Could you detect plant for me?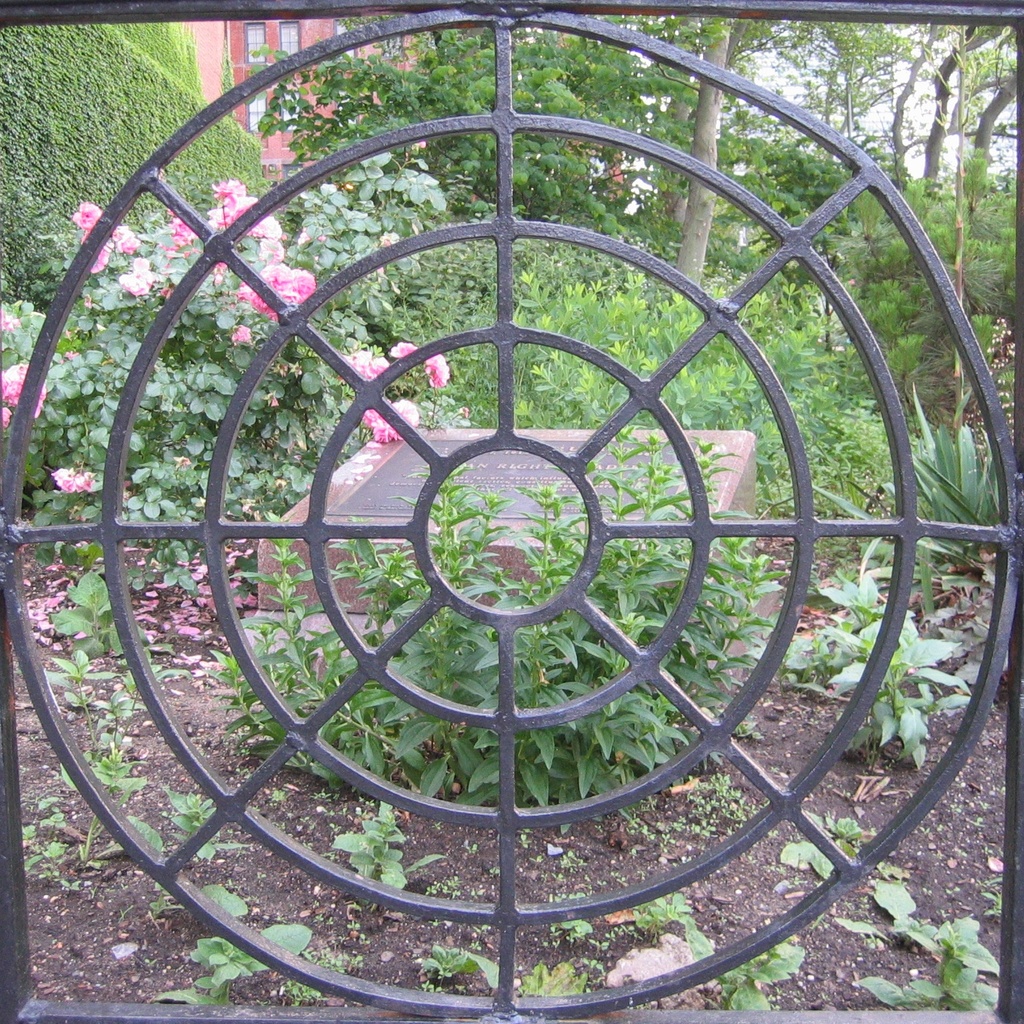
Detection result: 50, 649, 124, 834.
